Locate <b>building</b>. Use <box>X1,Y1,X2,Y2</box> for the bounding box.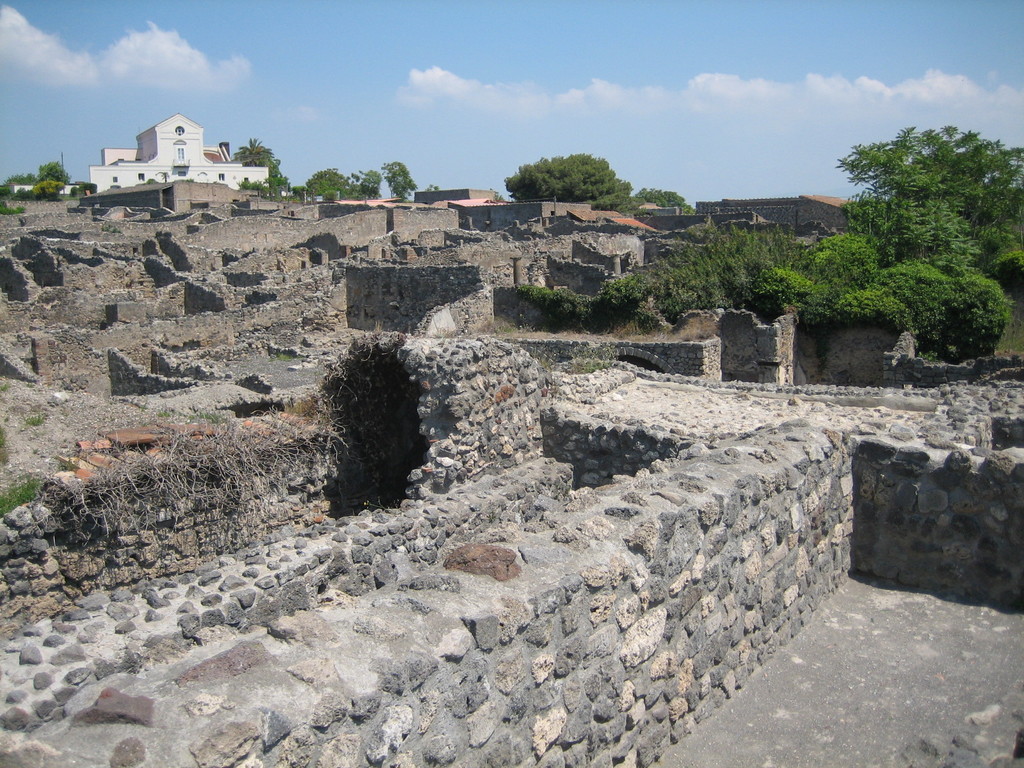
<box>89,108,269,193</box>.
